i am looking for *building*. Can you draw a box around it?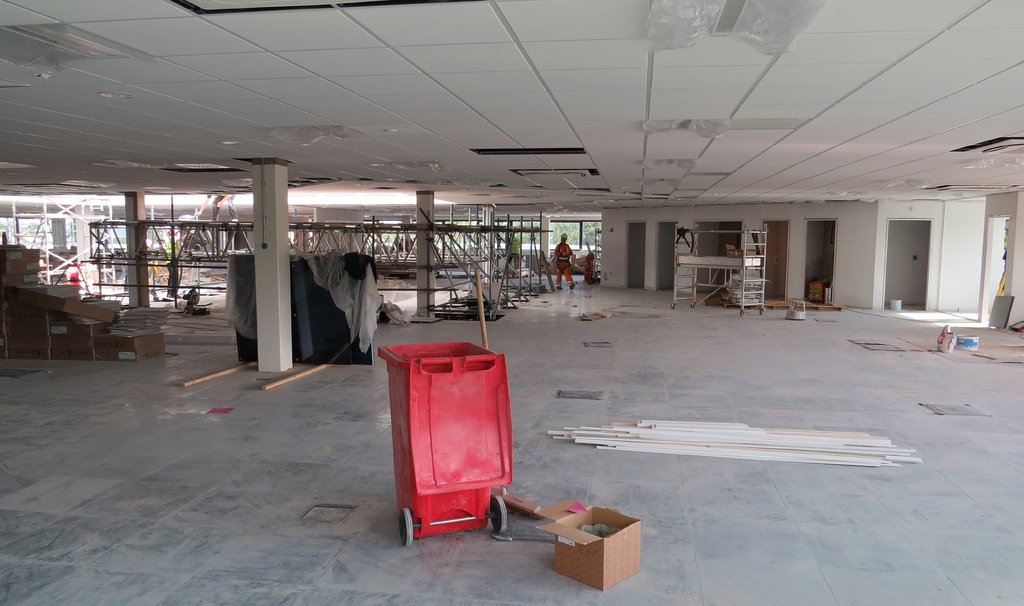
Sure, the bounding box is (left=0, top=0, right=1023, bottom=605).
